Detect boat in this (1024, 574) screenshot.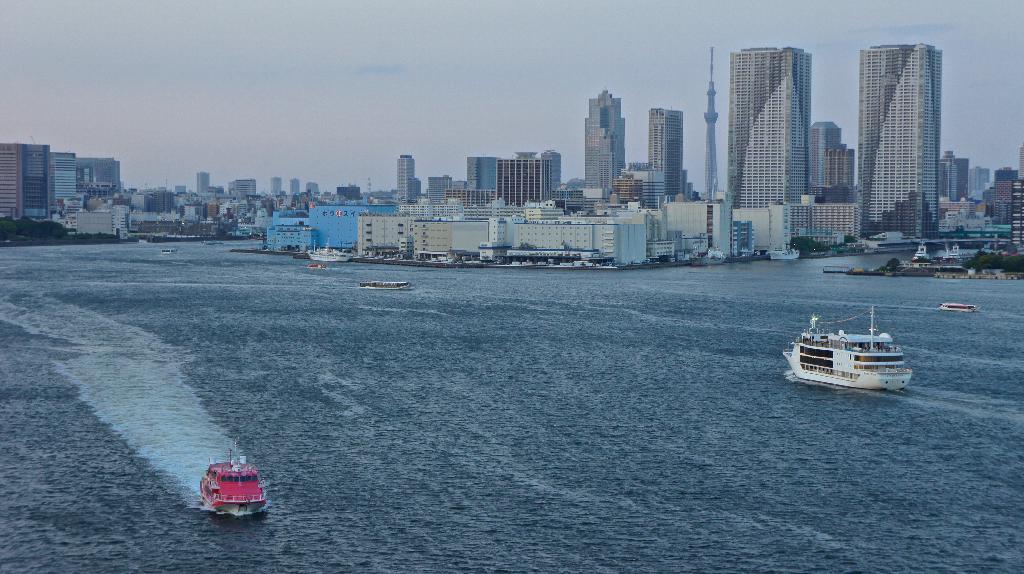
Detection: rect(308, 251, 351, 265).
